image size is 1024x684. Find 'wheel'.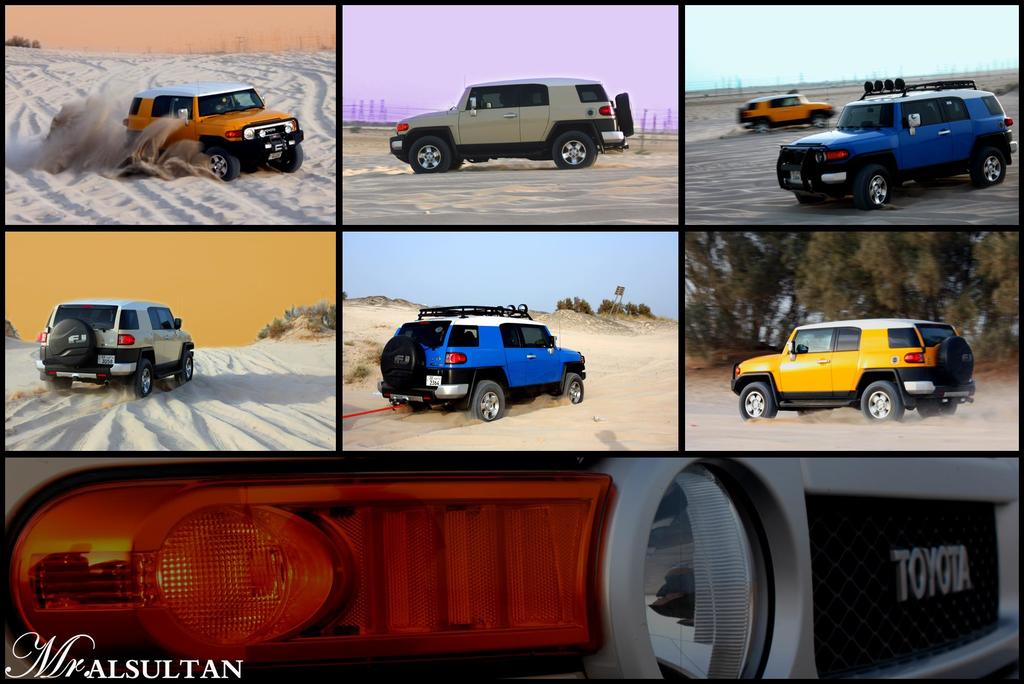
[left=855, top=384, right=900, bottom=420].
